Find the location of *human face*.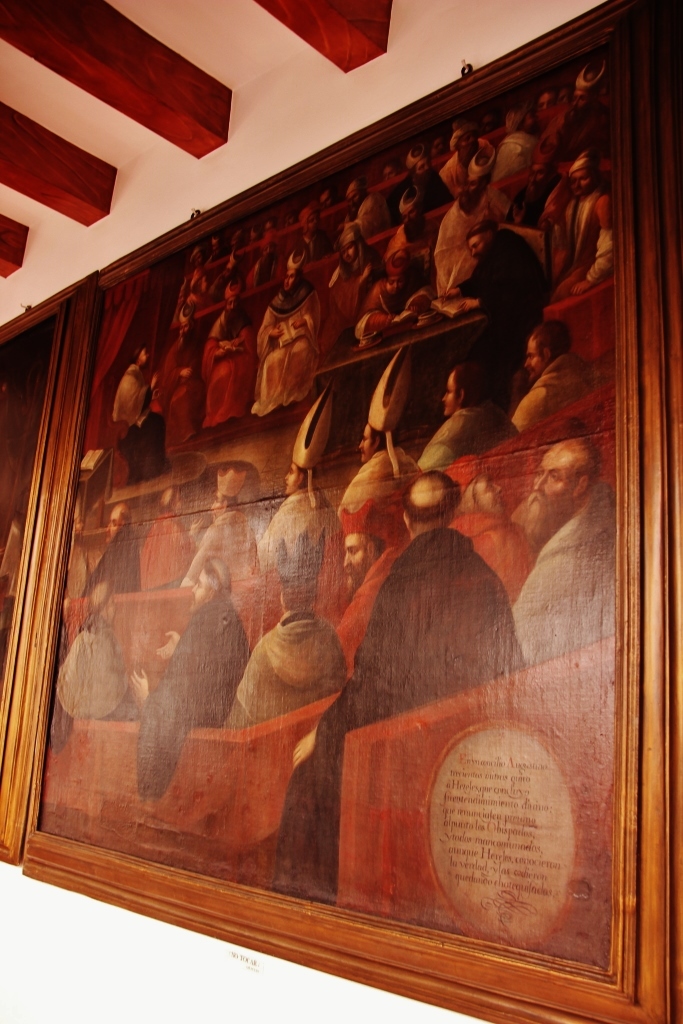
Location: pyautogui.locateOnScreen(359, 428, 376, 465).
